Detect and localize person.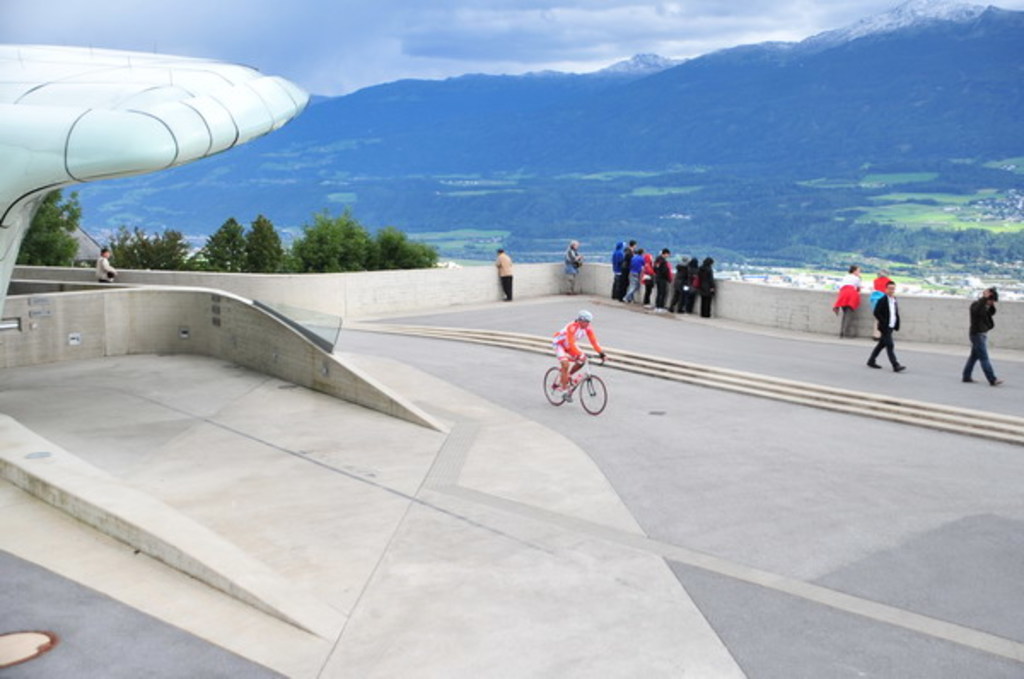
Localized at [x1=874, y1=273, x2=905, y2=372].
